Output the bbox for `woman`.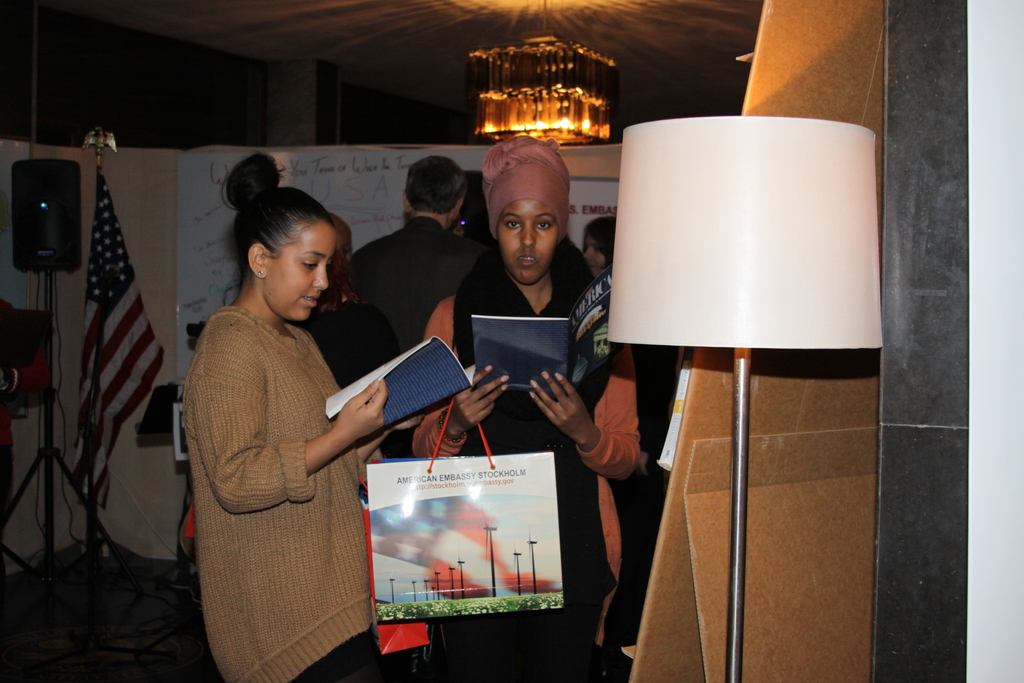
pyautogui.locateOnScreen(184, 137, 394, 682).
